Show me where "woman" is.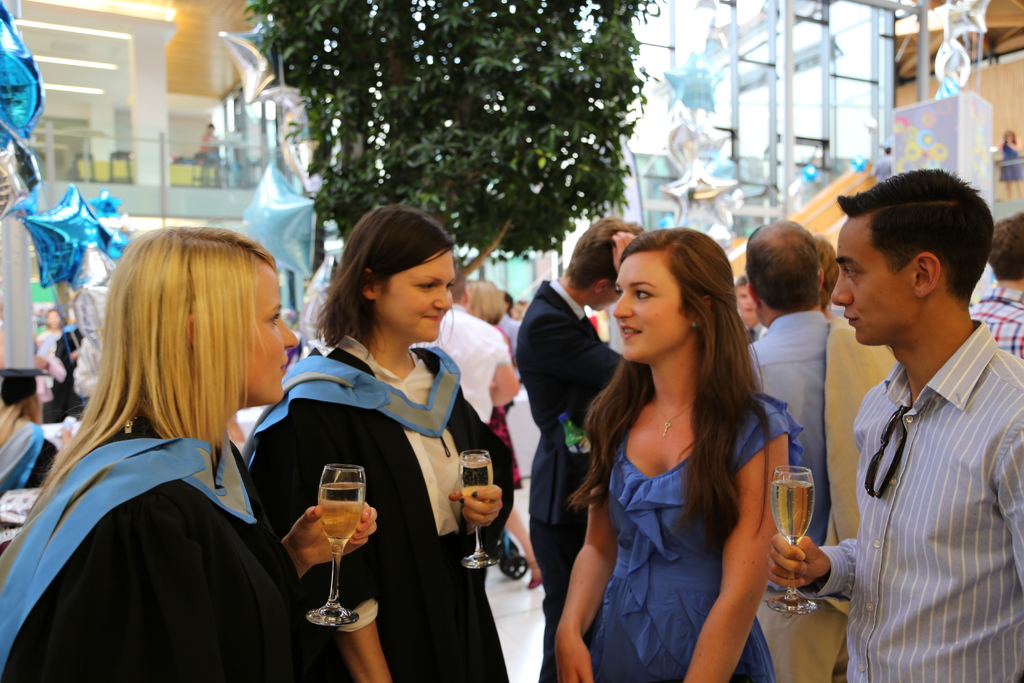
"woman" is at (556,229,804,682).
